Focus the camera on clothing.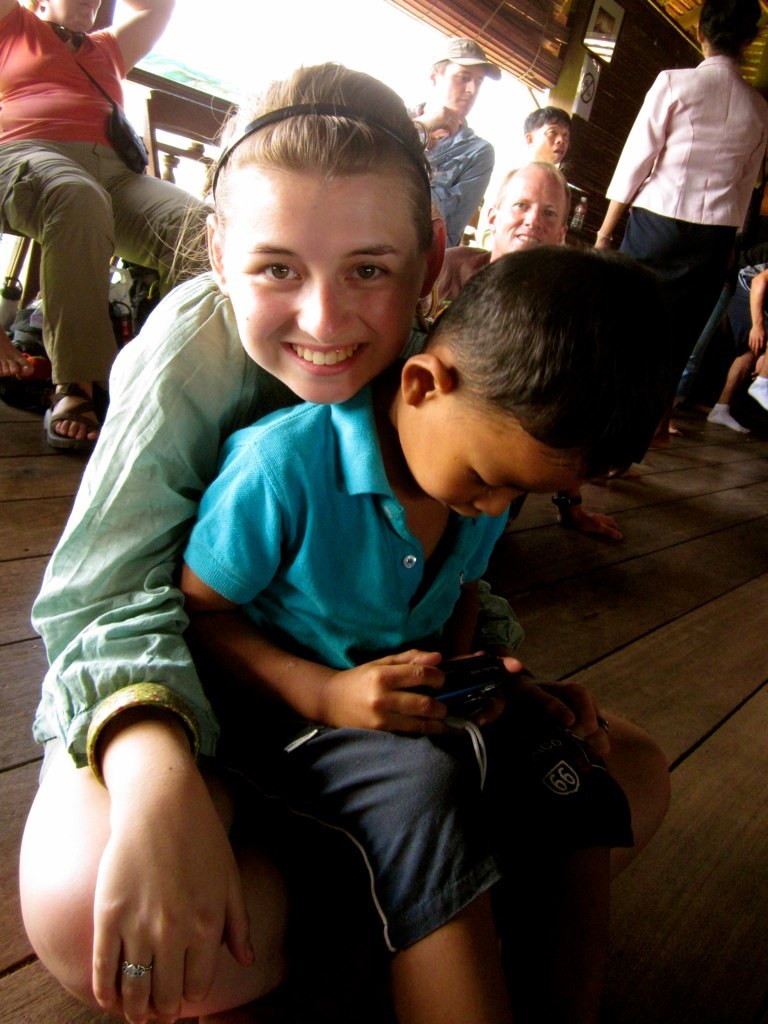
Focus region: {"left": 0, "top": 0, "right": 210, "bottom": 388}.
